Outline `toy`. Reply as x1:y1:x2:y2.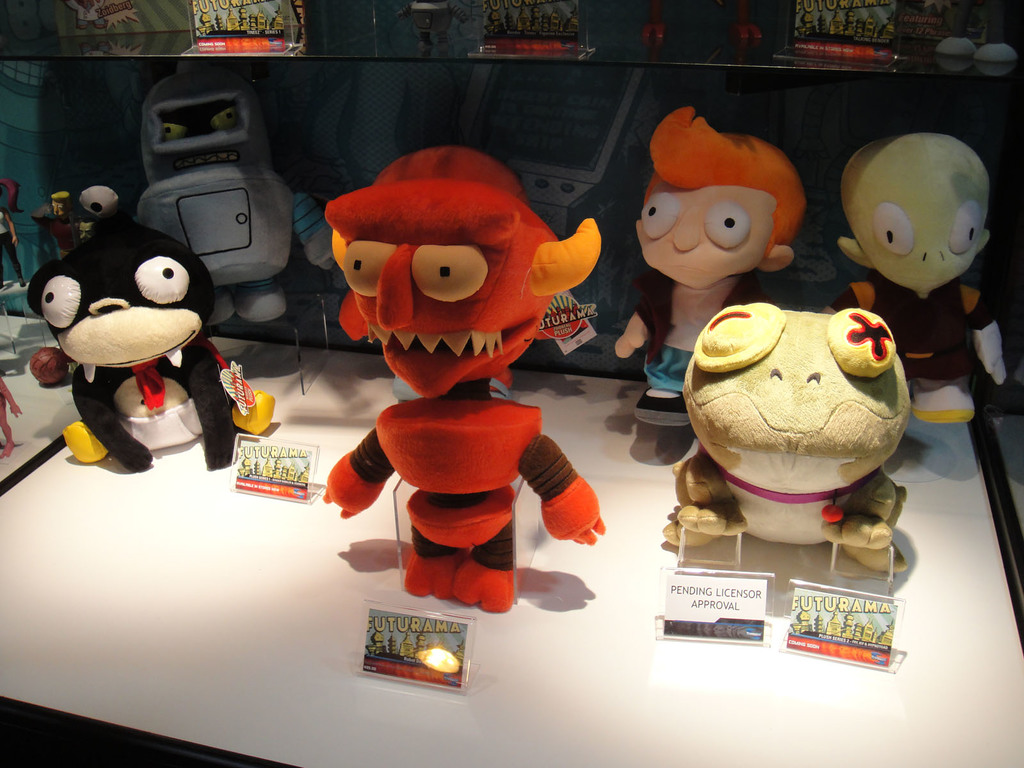
317:130:616:621.
